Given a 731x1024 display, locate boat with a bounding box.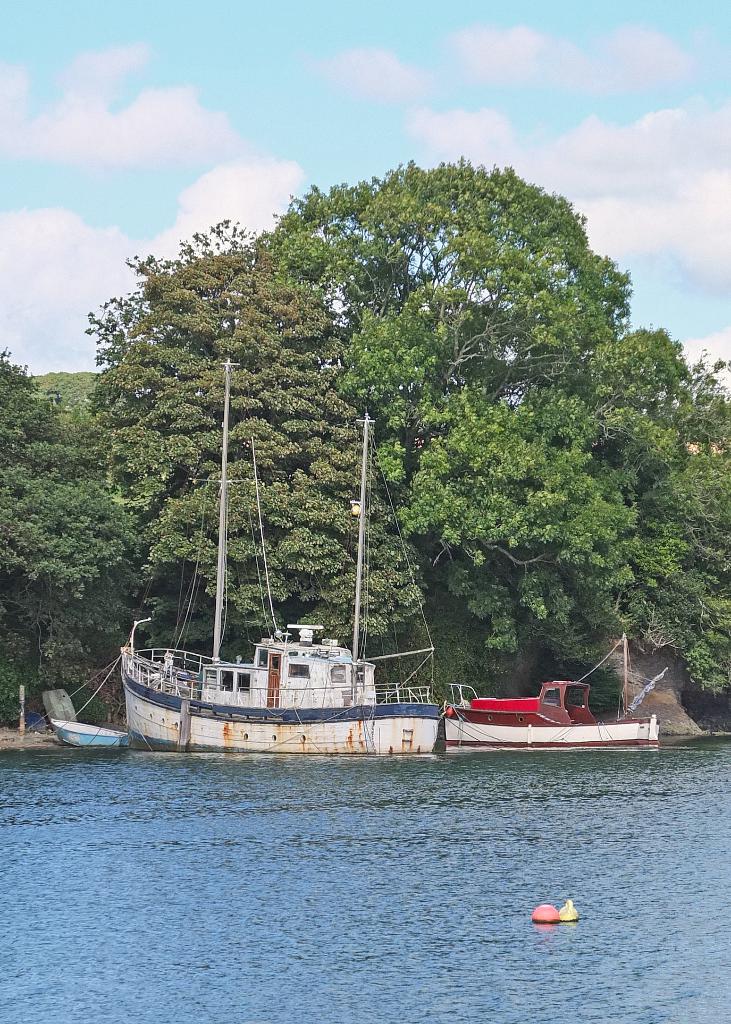
Located: locate(444, 632, 673, 751).
